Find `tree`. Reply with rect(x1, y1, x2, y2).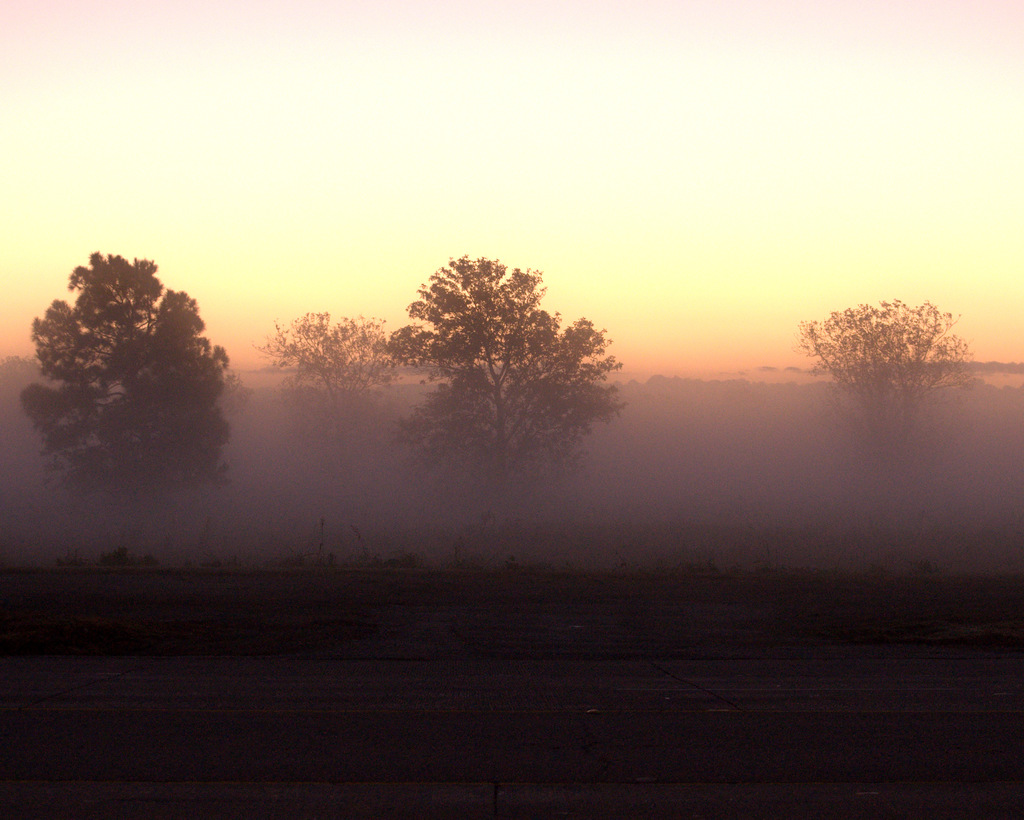
rect(804, 297, 963, 483).
